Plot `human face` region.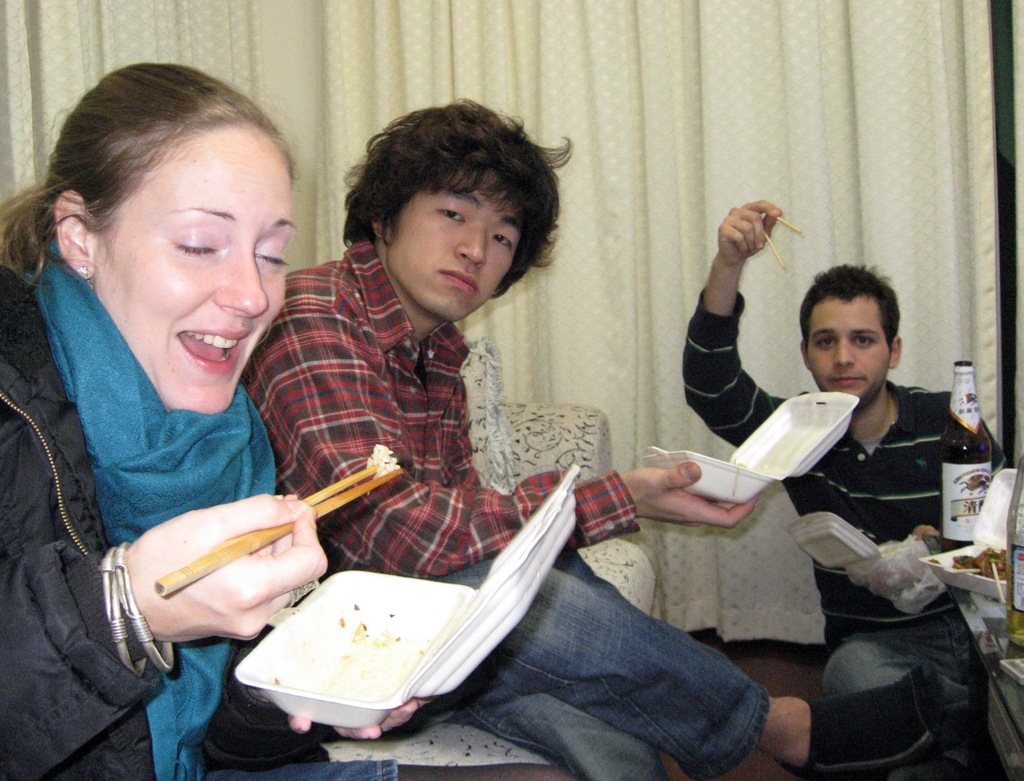
Plotted at 90:123:296:417.
